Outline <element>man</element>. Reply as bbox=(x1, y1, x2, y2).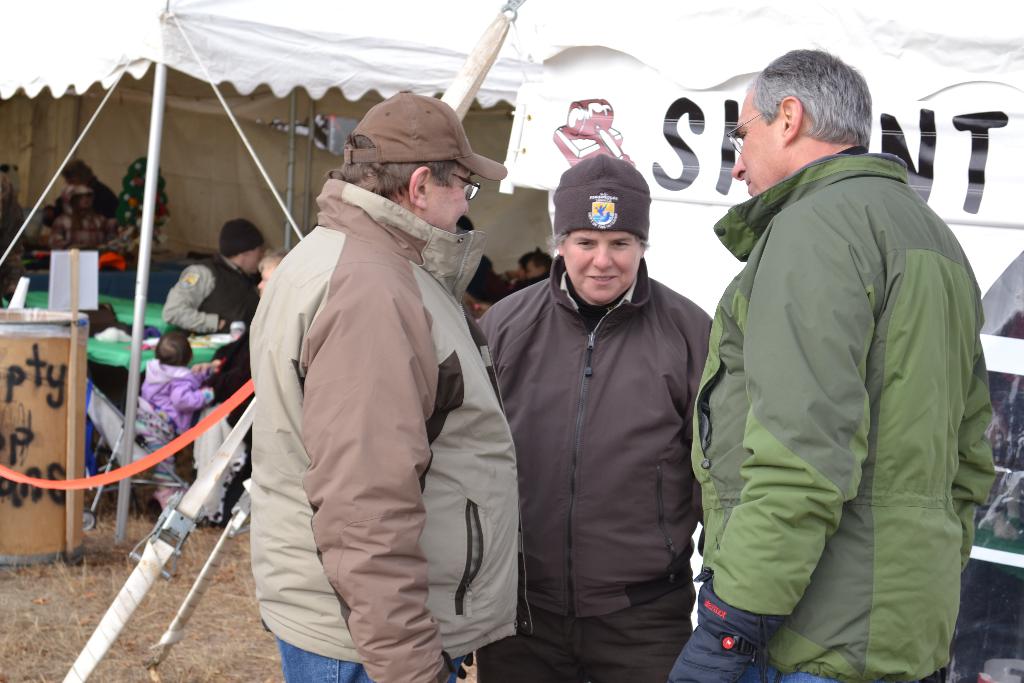
bbox=(233, 82, 510, 682).
